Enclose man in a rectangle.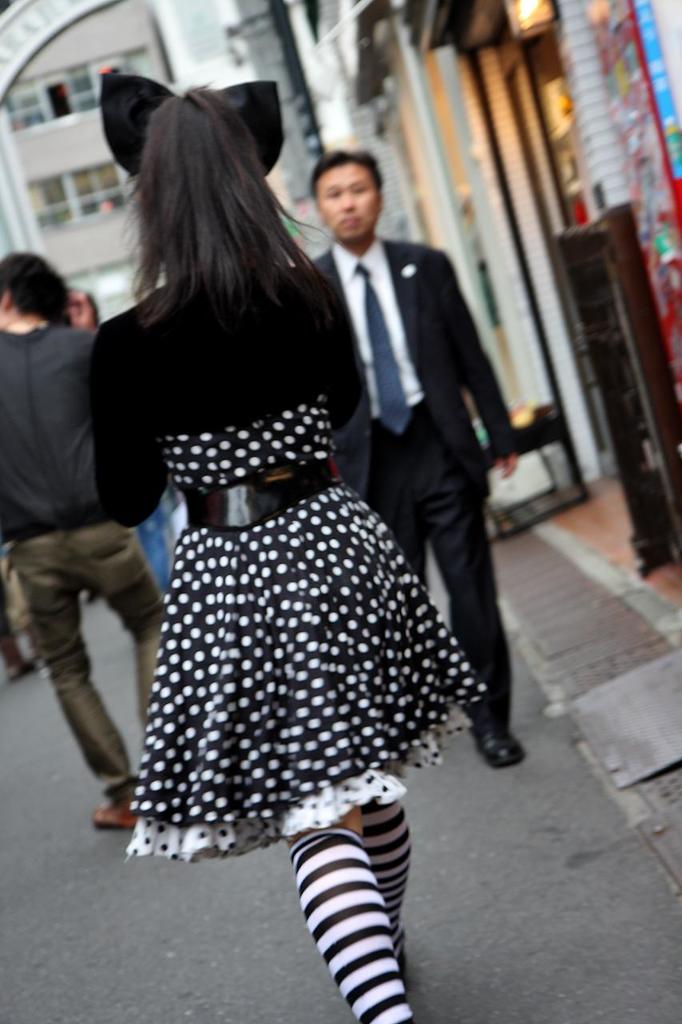
295/153/522/769.
